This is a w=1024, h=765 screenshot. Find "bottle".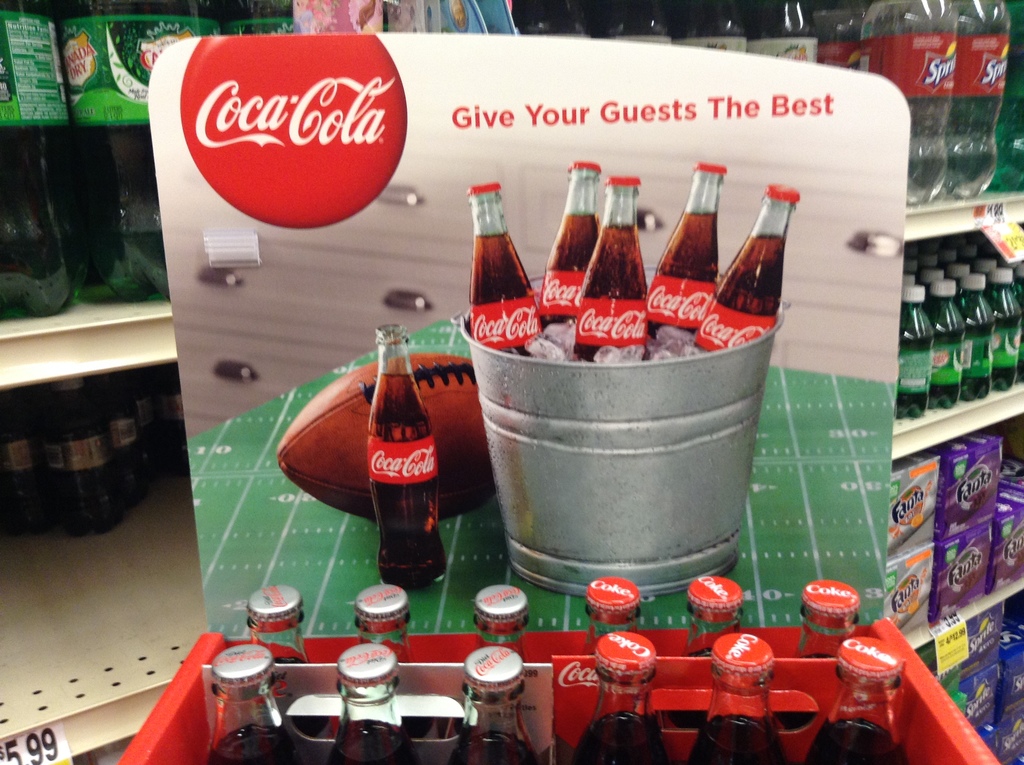
Bounding box: 954, 275, 988, 405.
